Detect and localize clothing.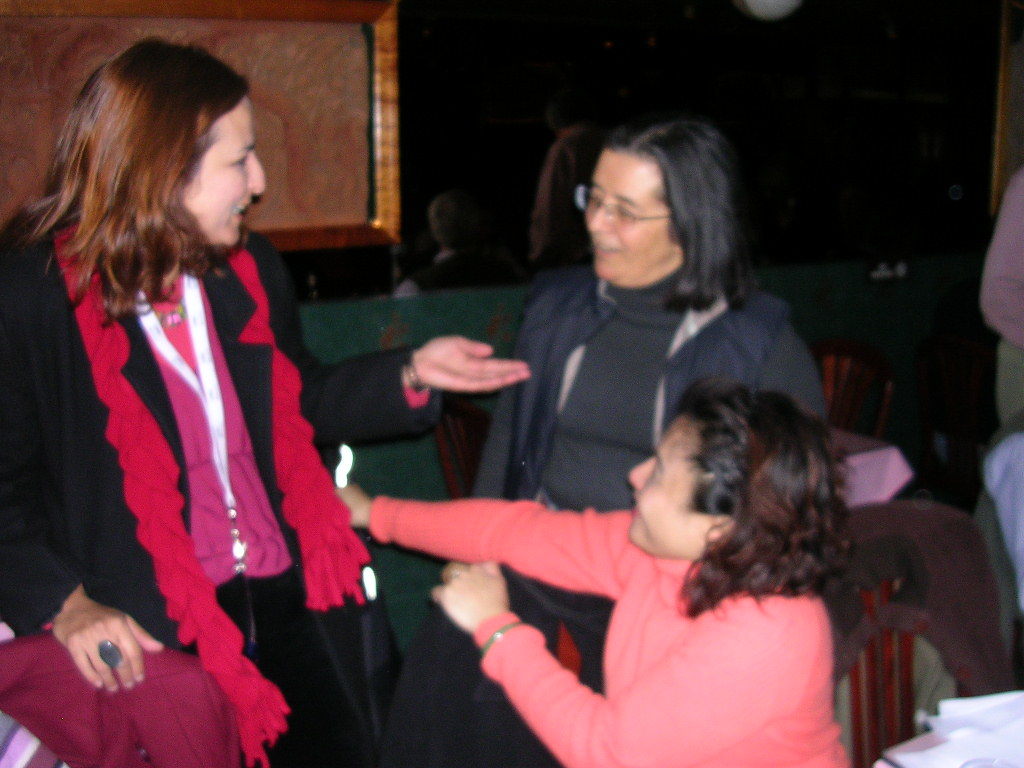
Localized at <box>0,208,442,767</box>.
